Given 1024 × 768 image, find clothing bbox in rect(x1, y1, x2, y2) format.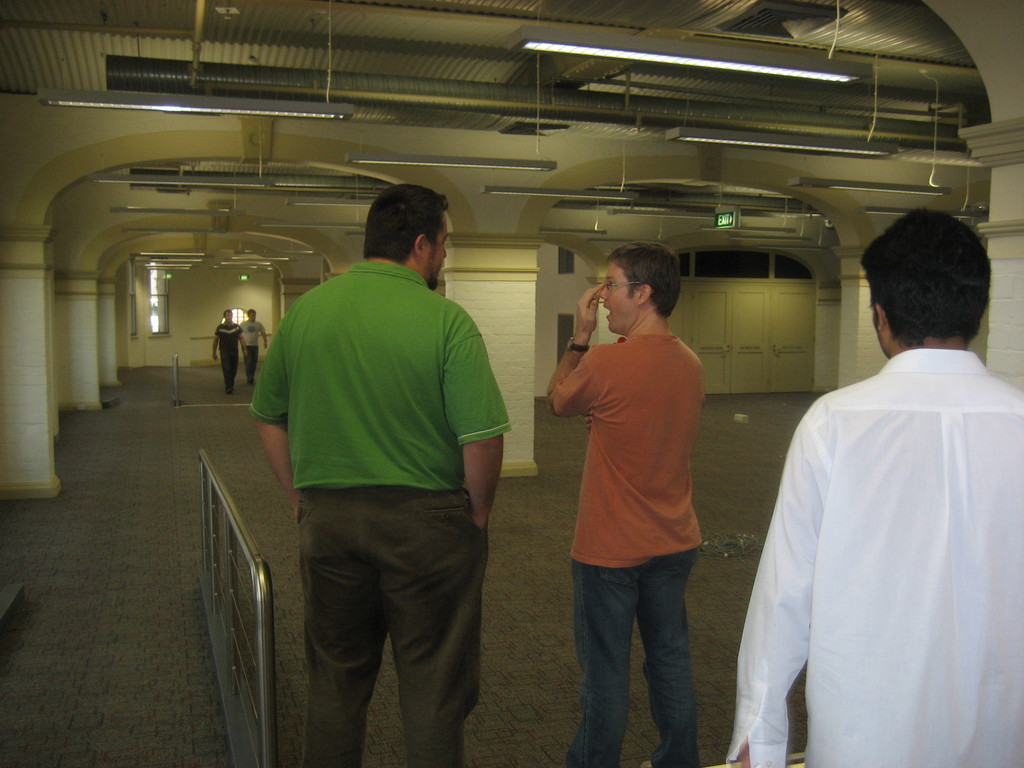
rect(209, 319, 249, 396).
